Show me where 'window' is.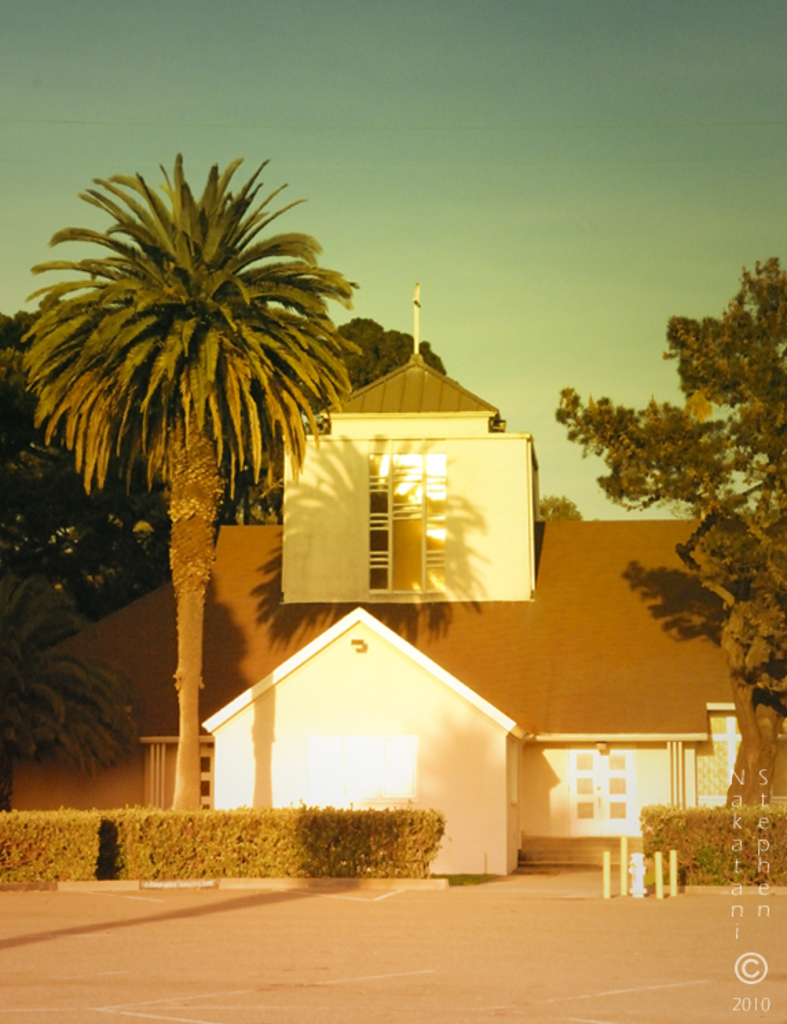
'window' is at bbox=(565, 739, 658, 831).
